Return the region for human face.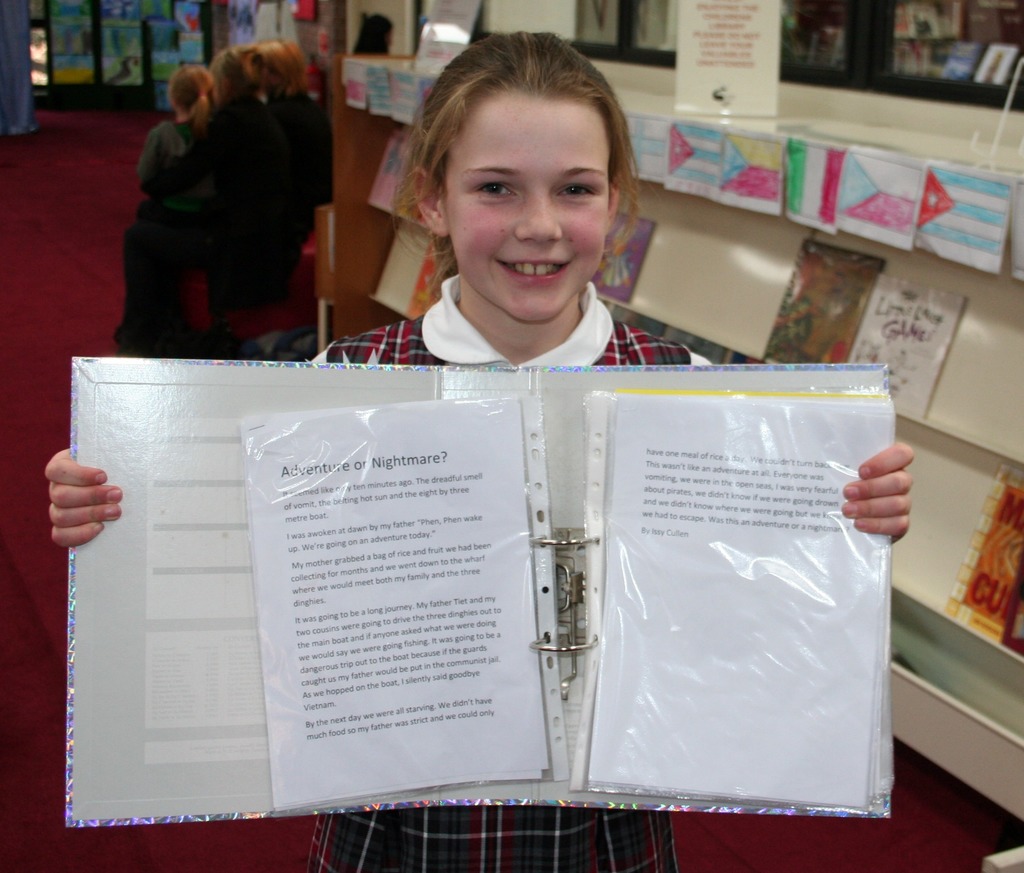
crop(440, 86, 614, 327).
